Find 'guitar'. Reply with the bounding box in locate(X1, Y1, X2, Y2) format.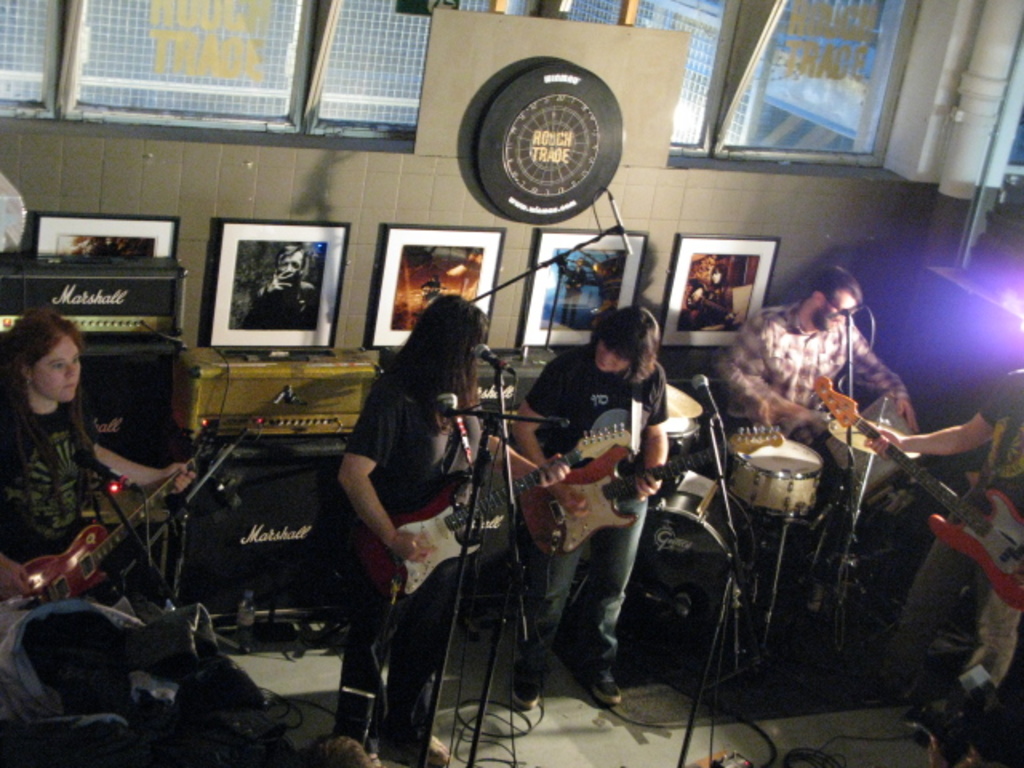
locate(805, 373, 1022, 622).
